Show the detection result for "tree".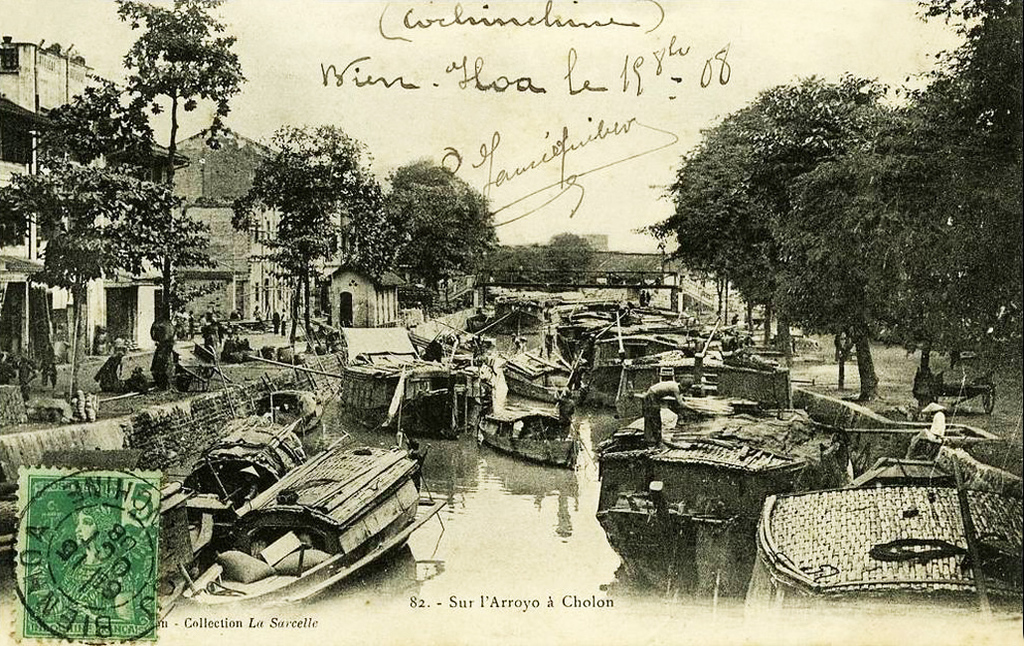
detection(375, 141, 503, 305).
